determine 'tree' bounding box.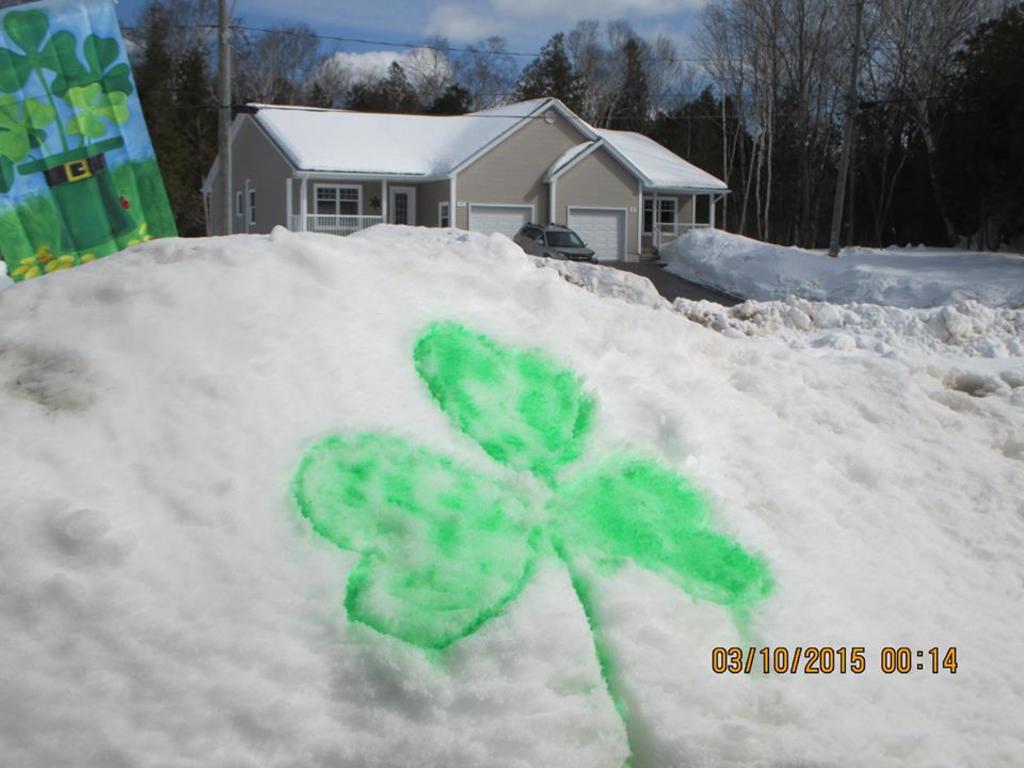
Determined: bbox(254, 13, 364, 125).
